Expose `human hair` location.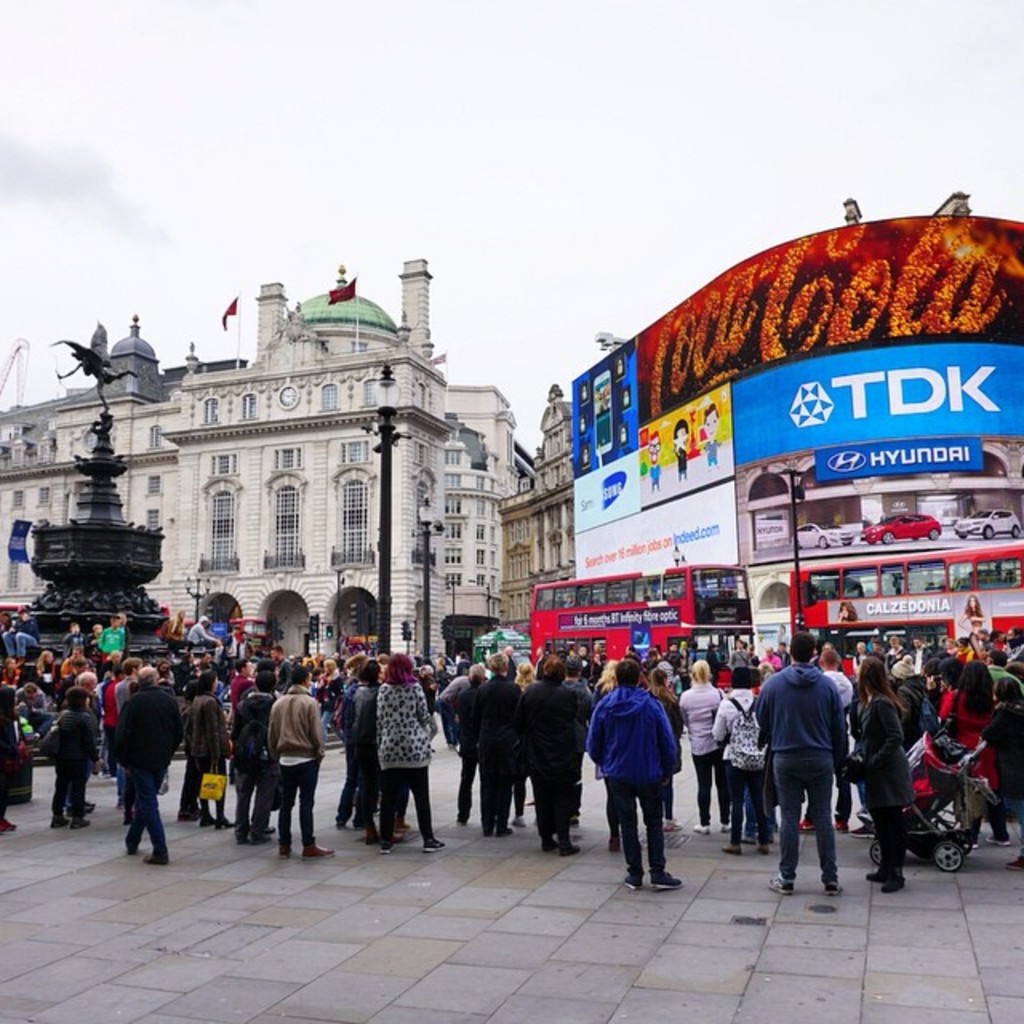
Exposed at [left=136, top=667, right=155, bottom=685].
